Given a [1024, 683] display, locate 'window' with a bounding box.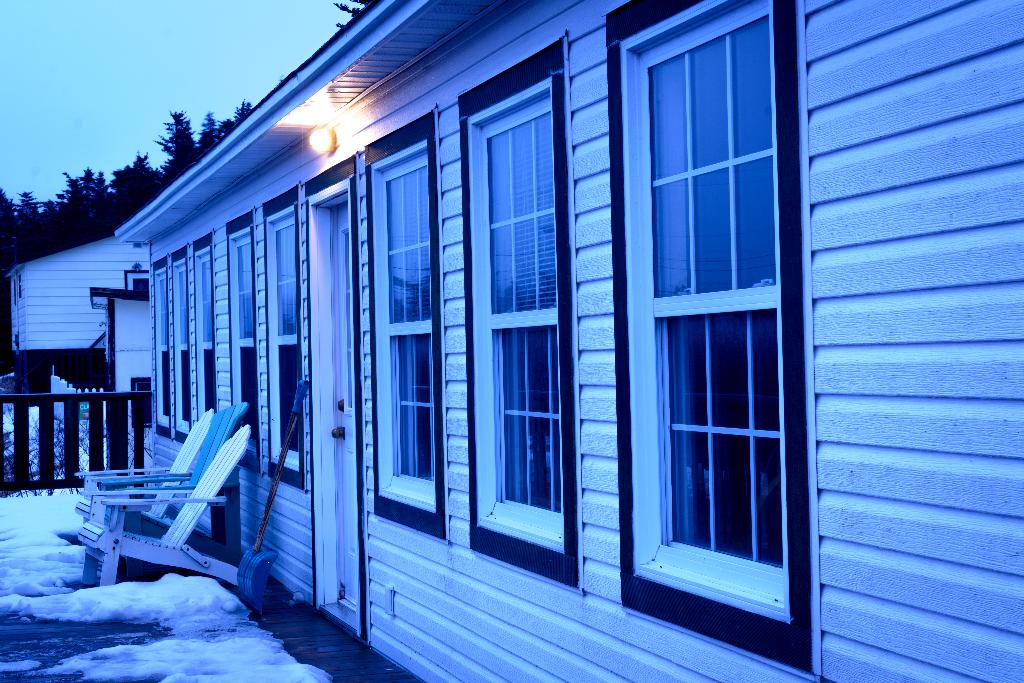
Located: region(468, 55, 559, 559).
